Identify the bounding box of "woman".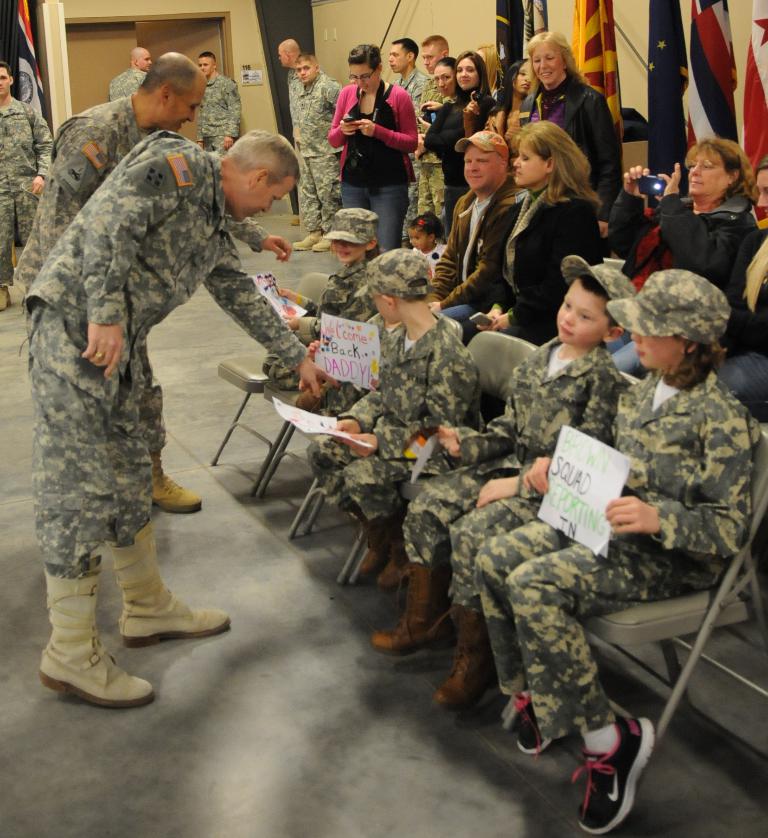
(514,25,630,244).
